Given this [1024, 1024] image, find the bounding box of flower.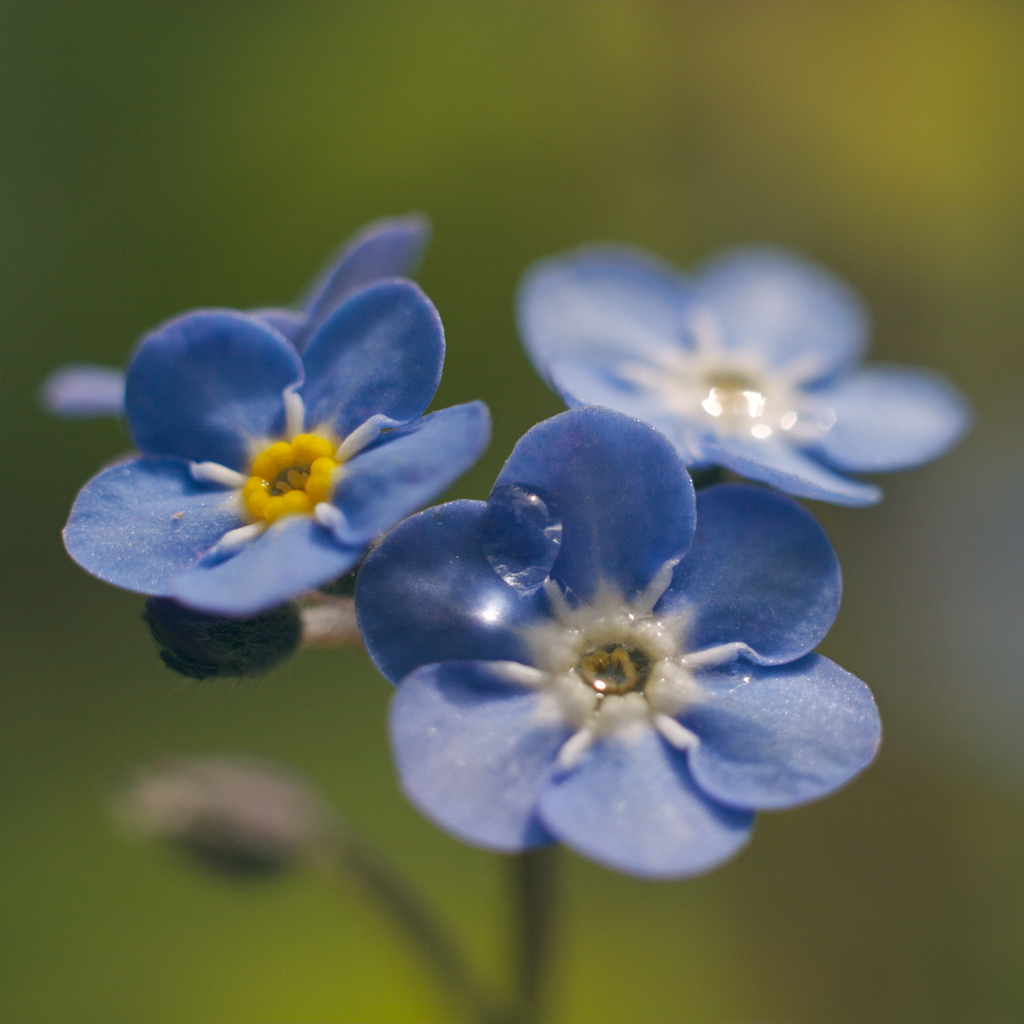
[x1=352, y1=401, x2=882, y2=875].
